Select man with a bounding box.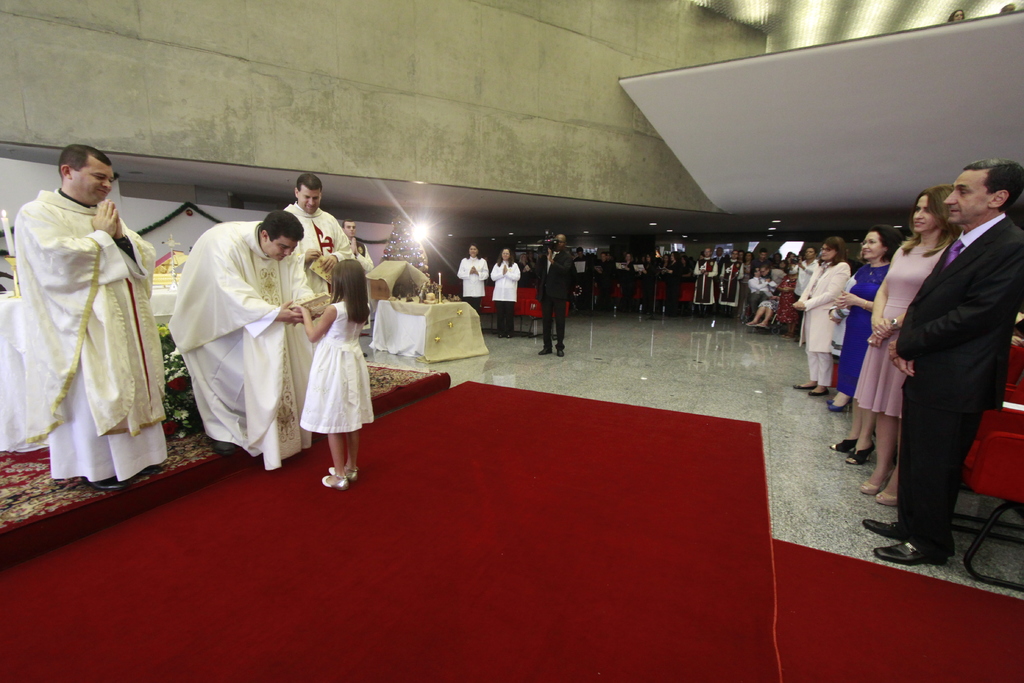
select_region(695, 251, 716, 308).
